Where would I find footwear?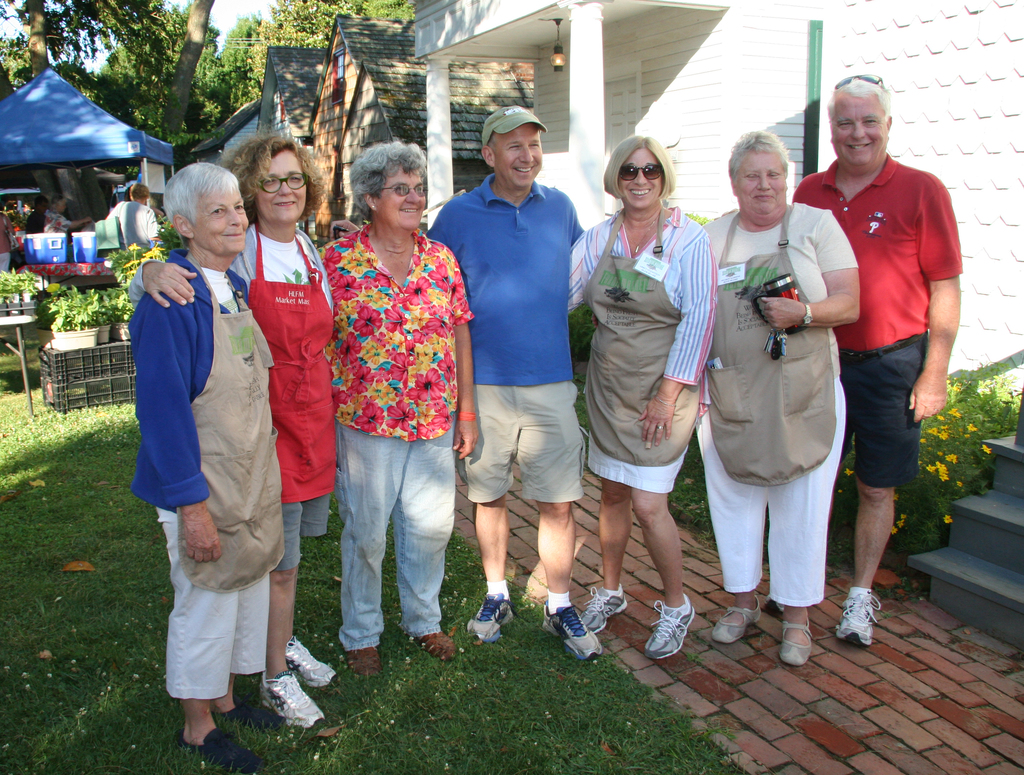
At box=[779, 618, 812, 669].
